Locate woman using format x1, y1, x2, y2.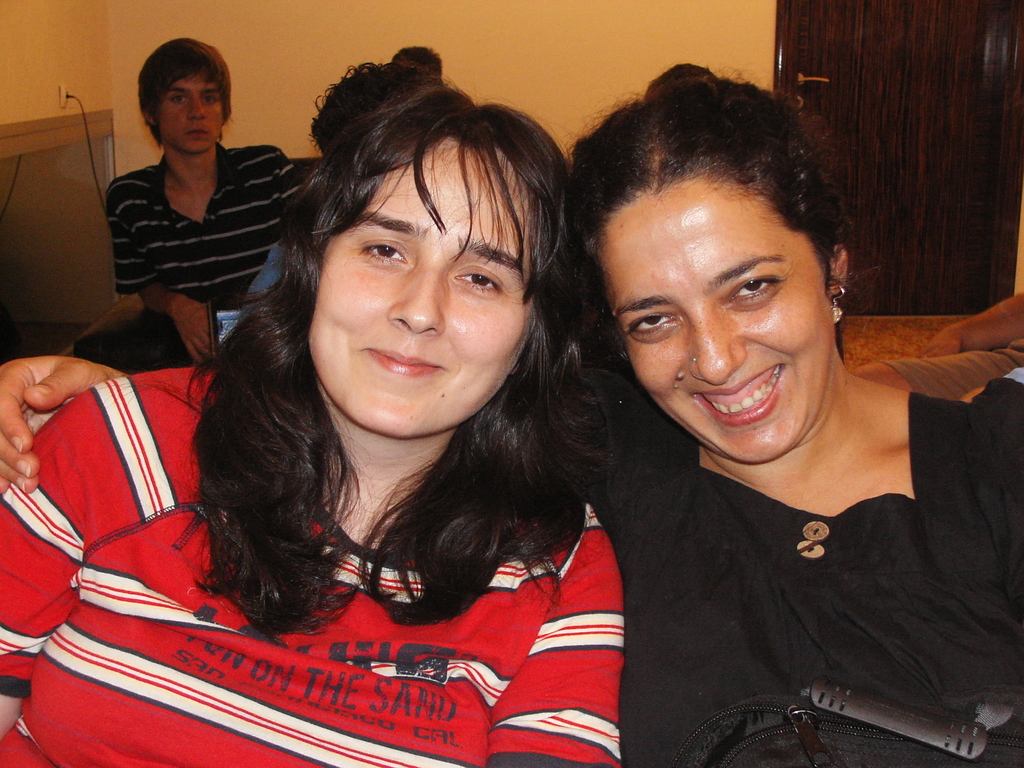
102, 57, 651, 735.
